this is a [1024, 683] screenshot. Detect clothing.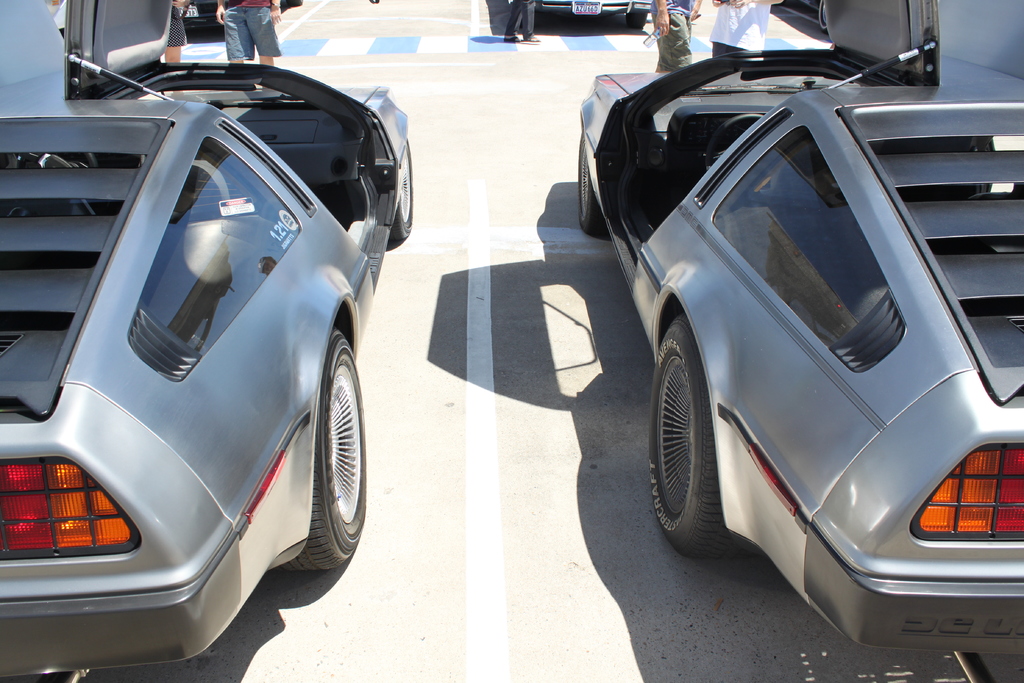
(503,0,537,41).
